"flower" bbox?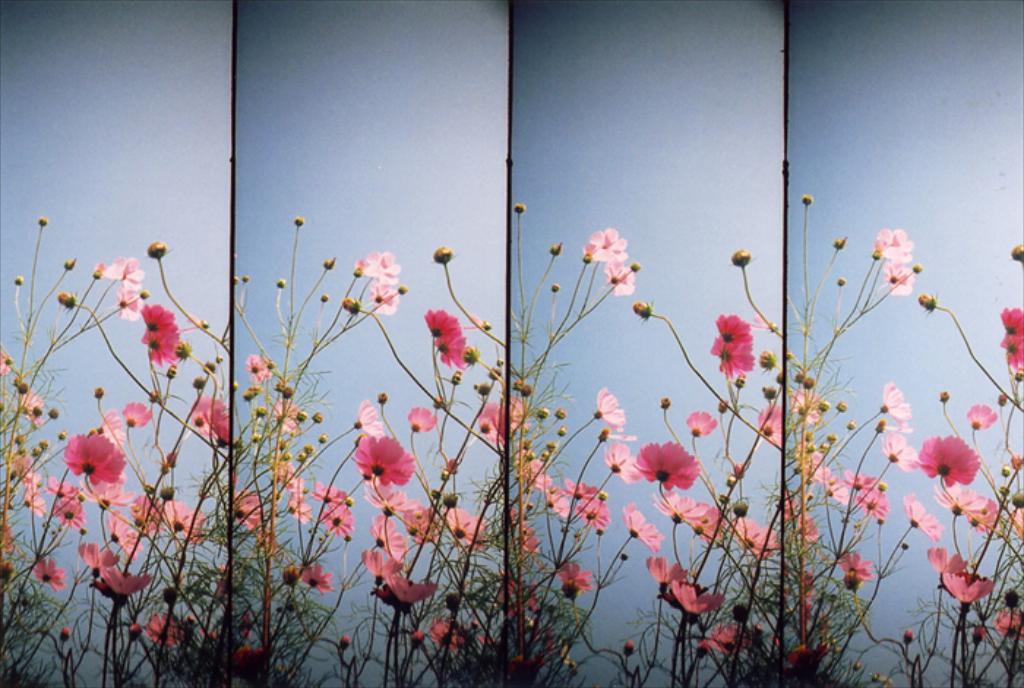
bbox(926, 546, 968, 577)
